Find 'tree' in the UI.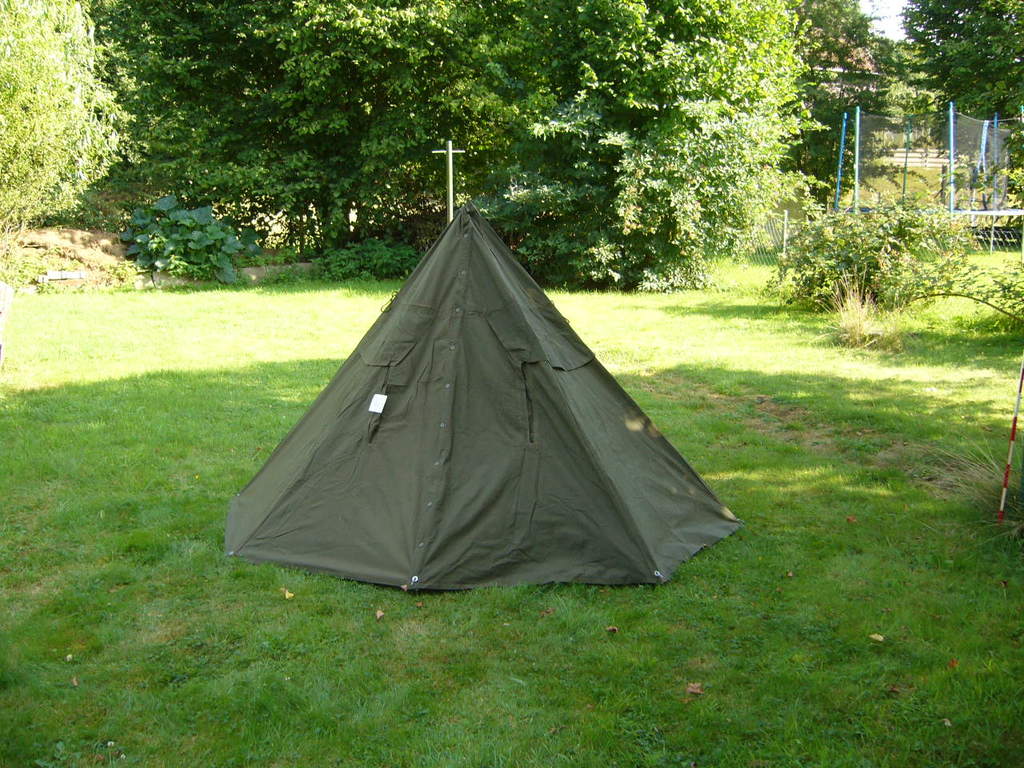
UI element at BBox(898, 0, 1023, 171).
